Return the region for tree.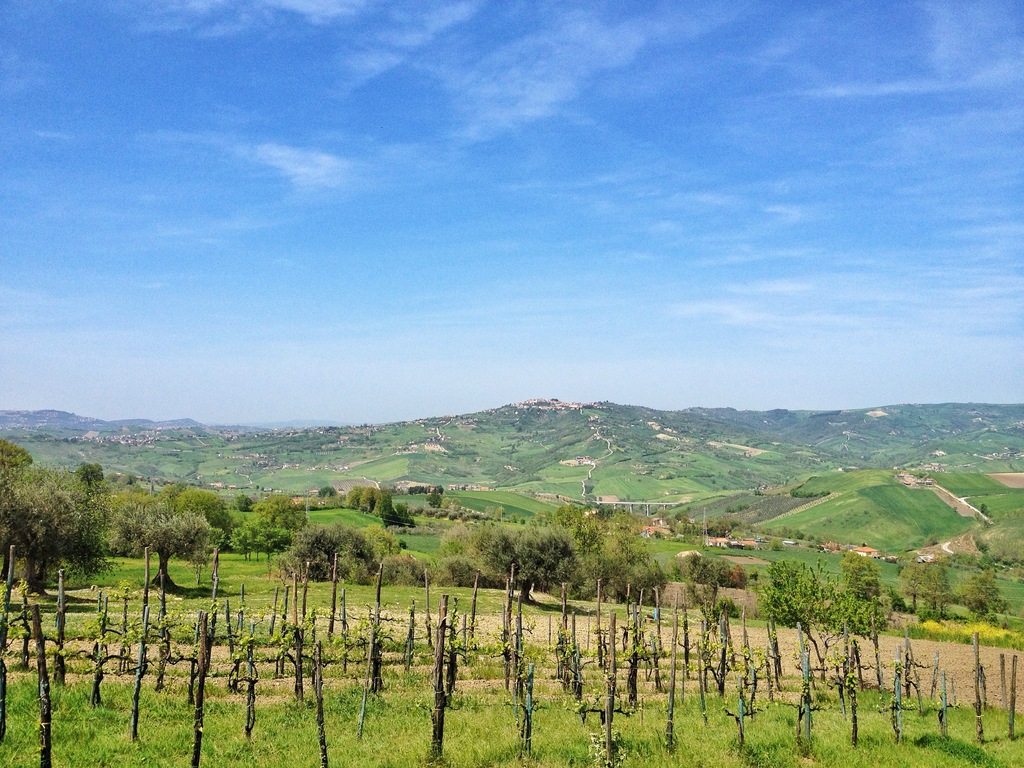
x1=548, y1=518, x2=658, y2=598.
